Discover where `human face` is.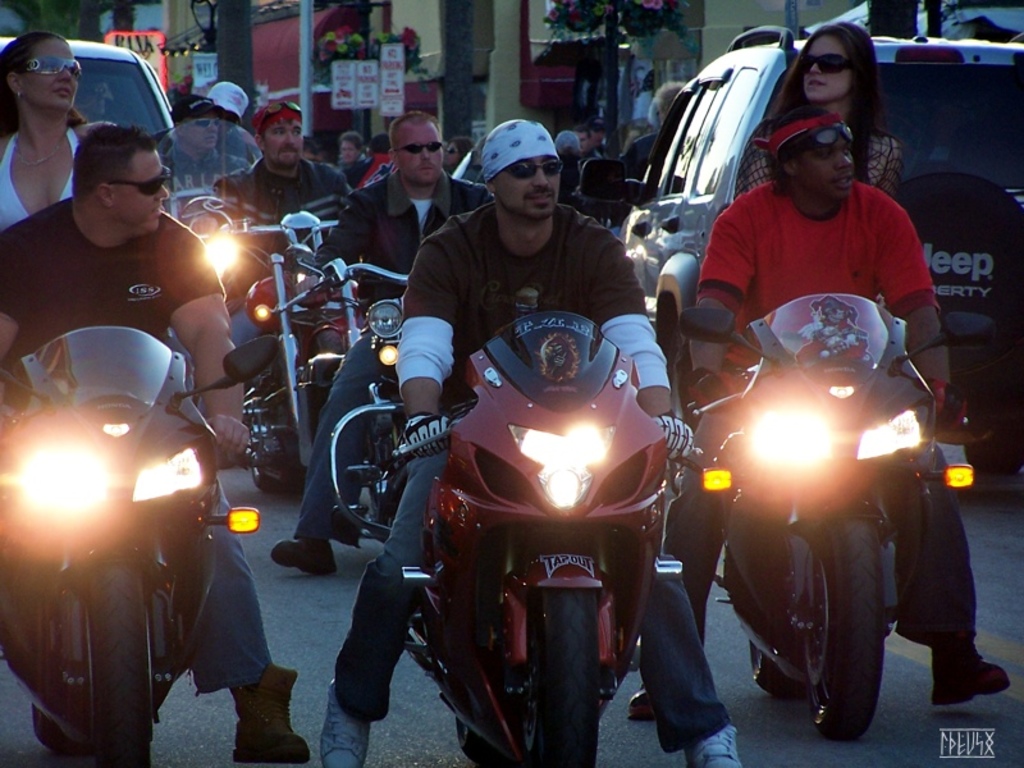
Discovered at 338, 141, 356, 159.
